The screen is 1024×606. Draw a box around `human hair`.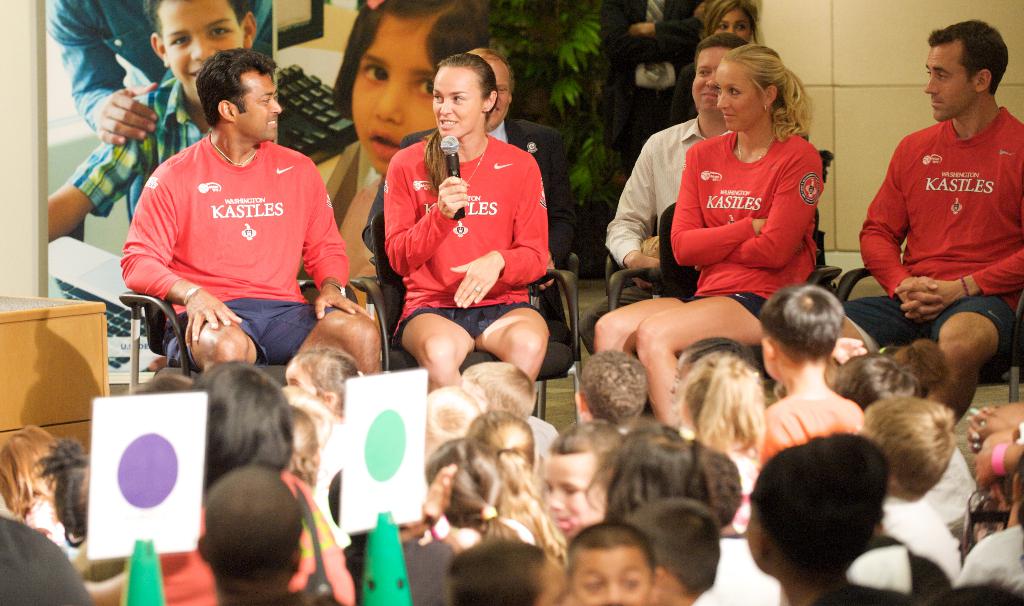
pyautogui.locateOnScreen(39, 434, 83, 538).
